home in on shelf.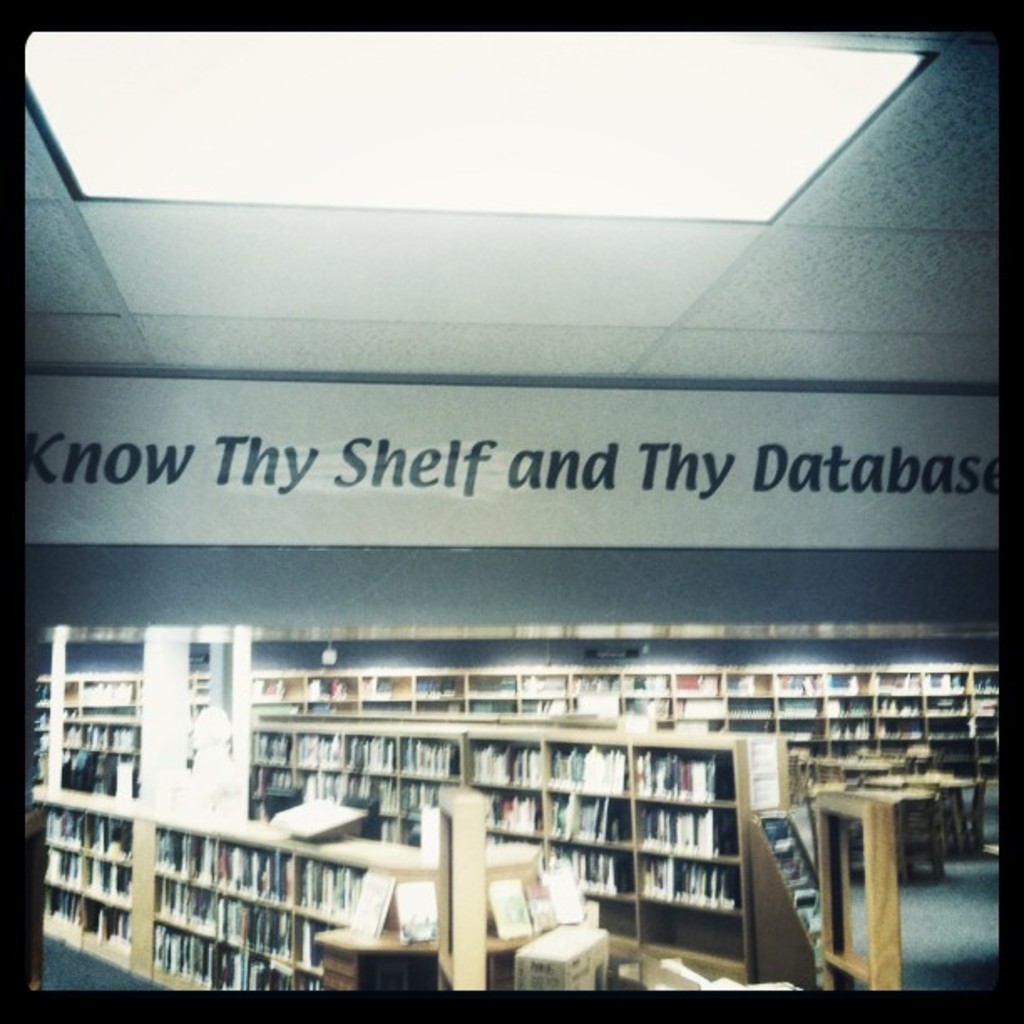
Homed in at bbox=(828, 719, 877, 738).
